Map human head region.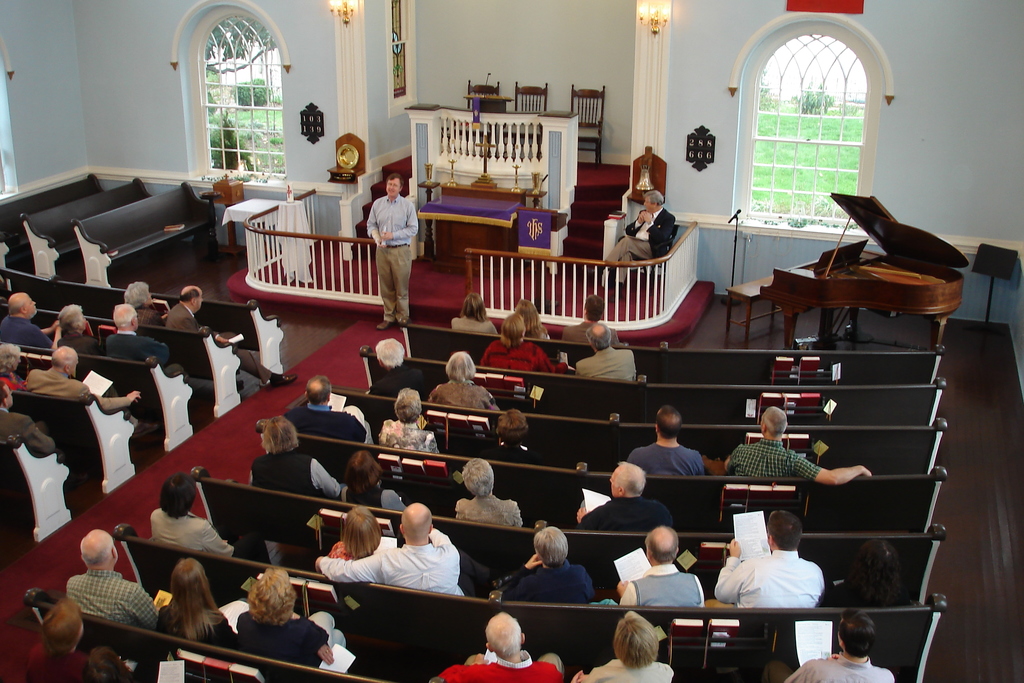
Mapped to [left=462, top=292, right=486, bottom=321].
